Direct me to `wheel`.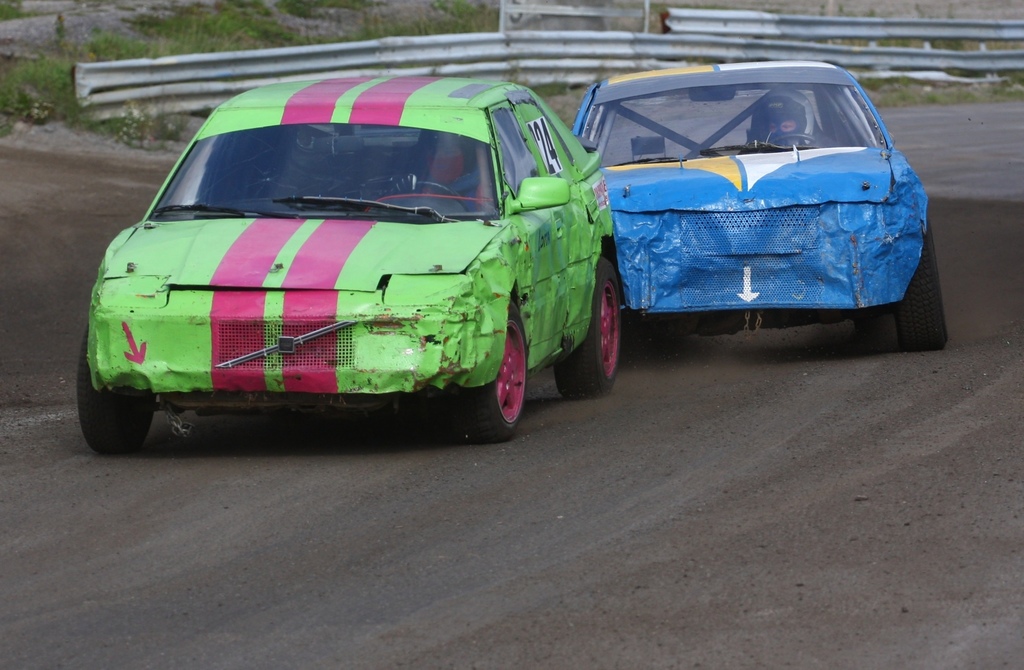
Direction: [x1=890, y1=224, x2=950, y2=360].
